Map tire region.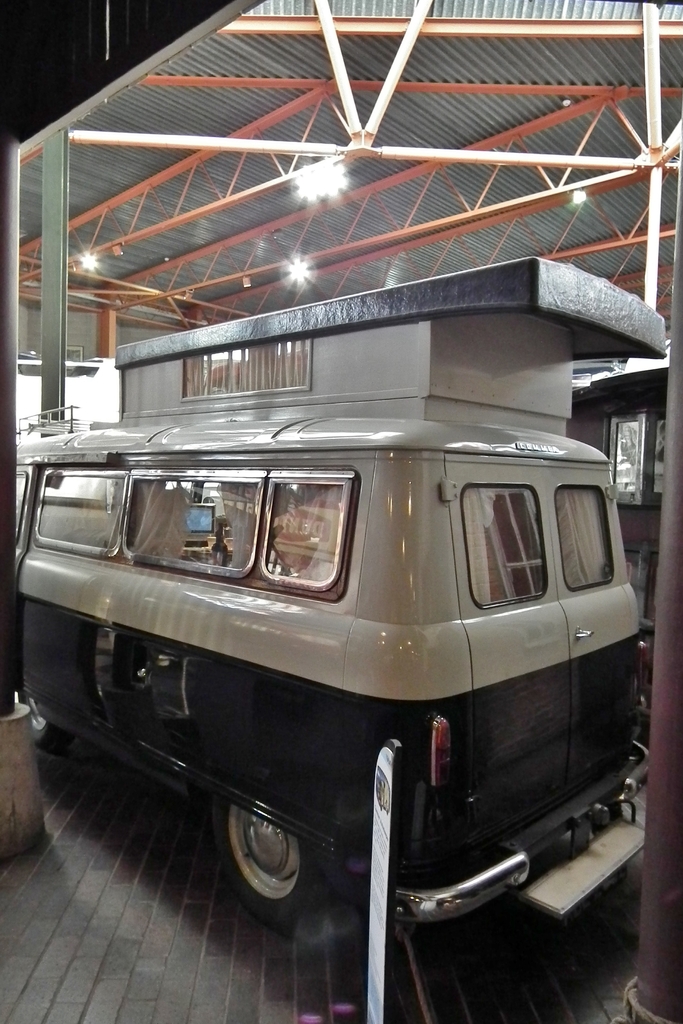
Mapped to 213,798,330,918.
